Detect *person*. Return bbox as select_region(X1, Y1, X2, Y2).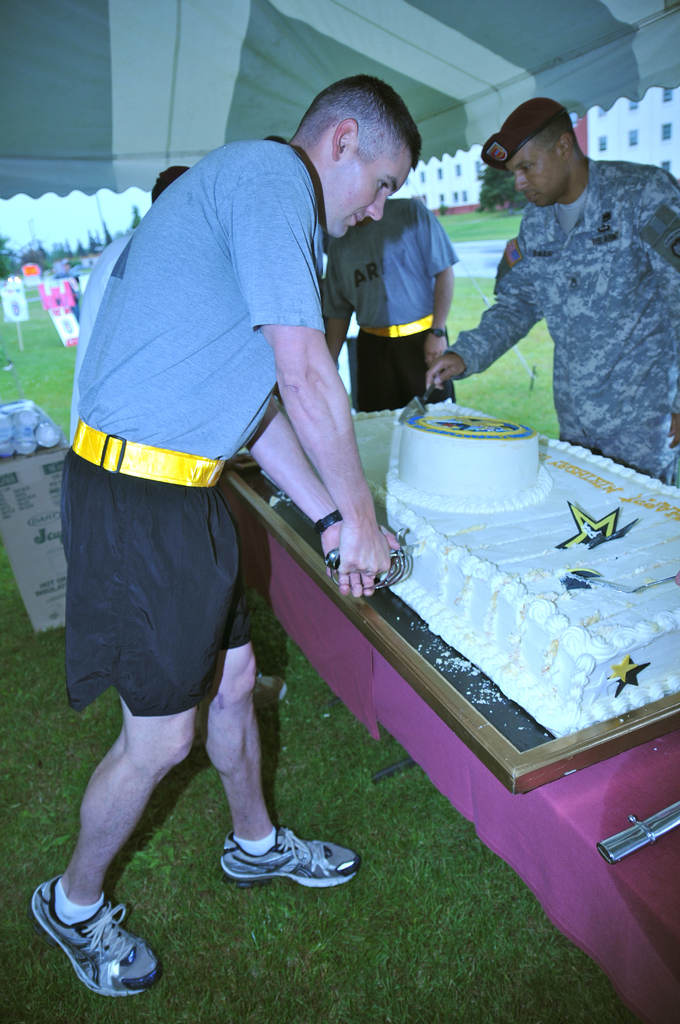
select_region(67, 164, 292, 705).
